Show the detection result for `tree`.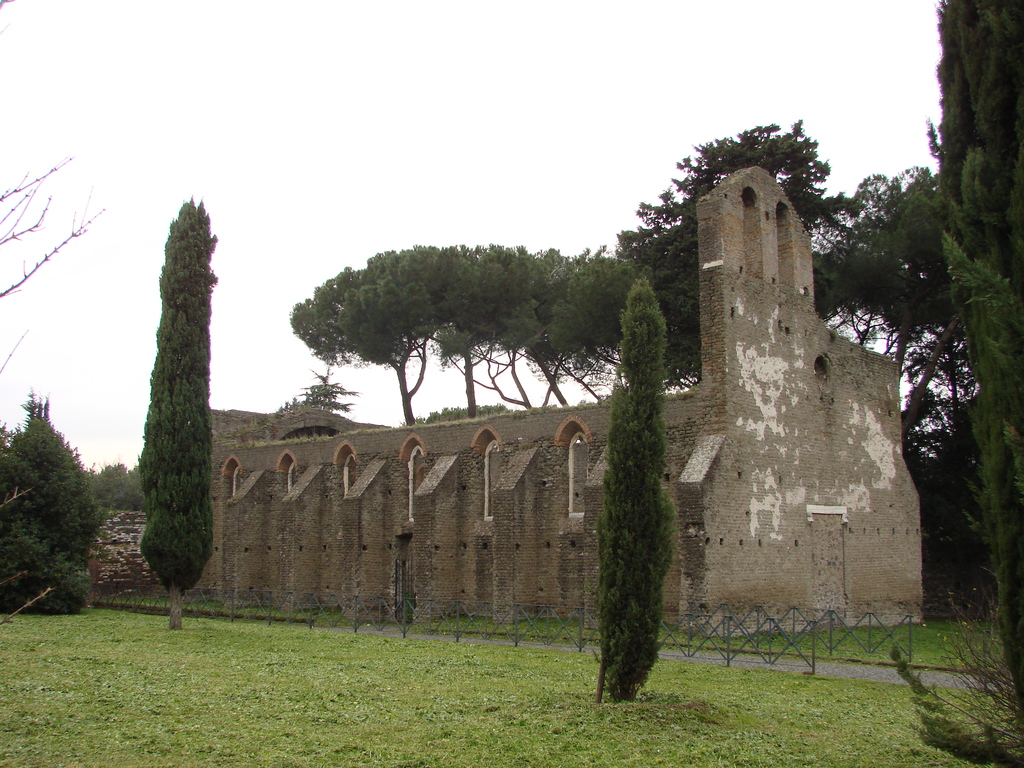
box=[119, 166, 230, 604].
